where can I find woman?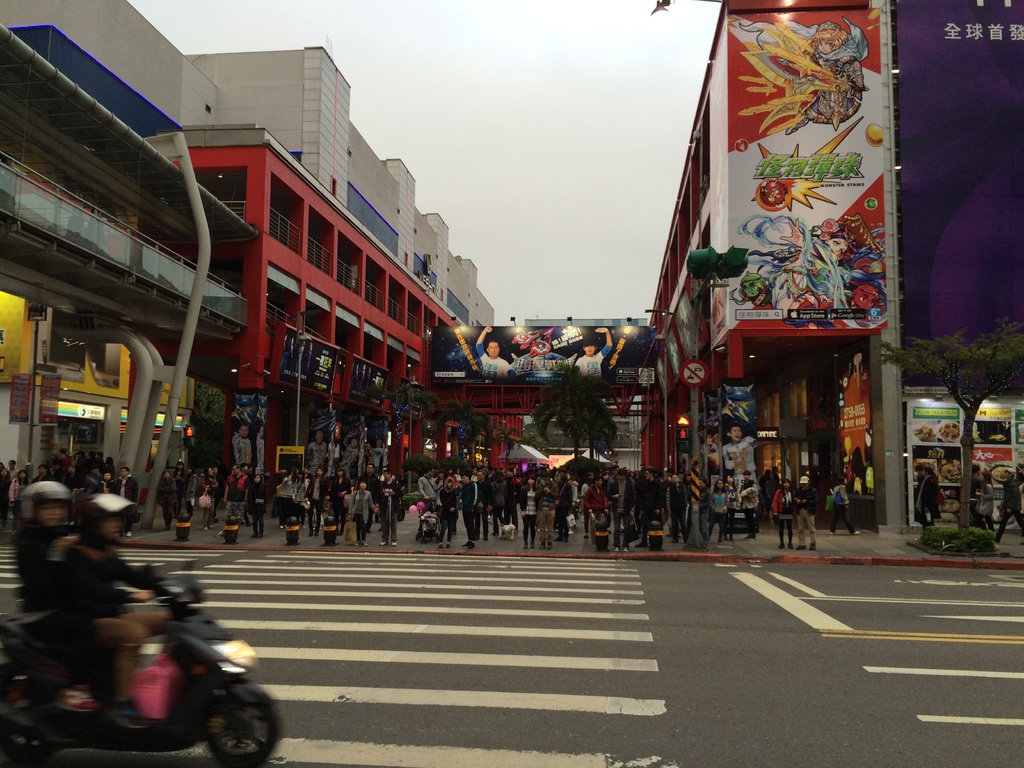
You can find it at crop(518, 475, 534, 545).
